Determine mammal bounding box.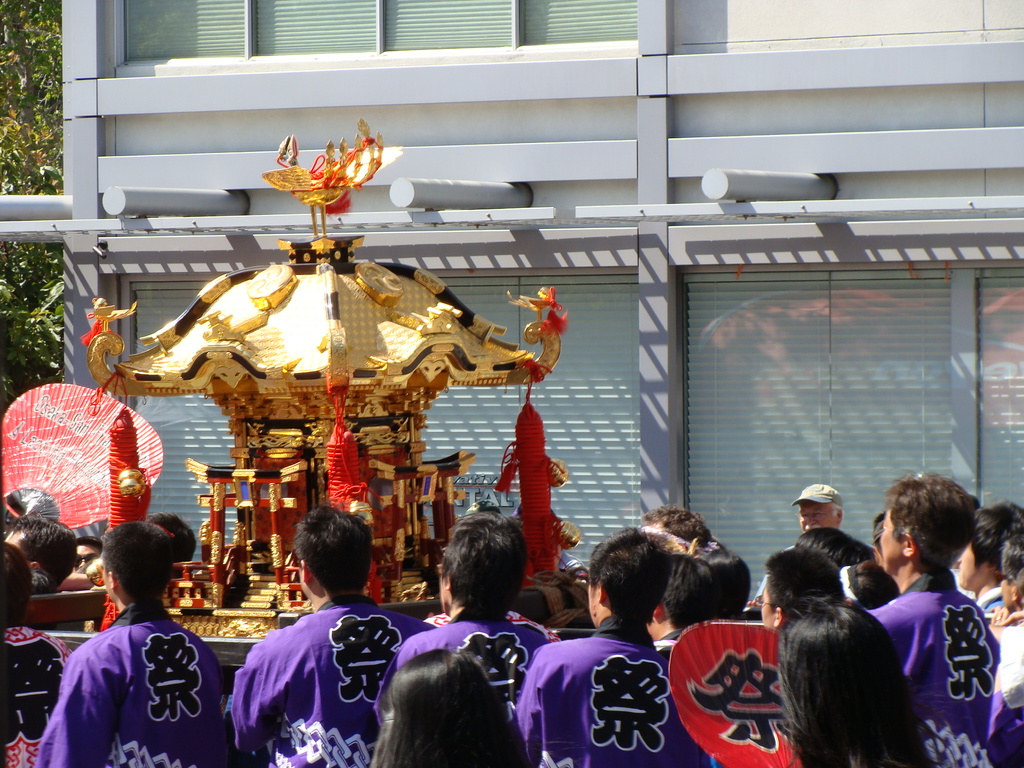
Determined: bbox(868, 514, 888, 565).
